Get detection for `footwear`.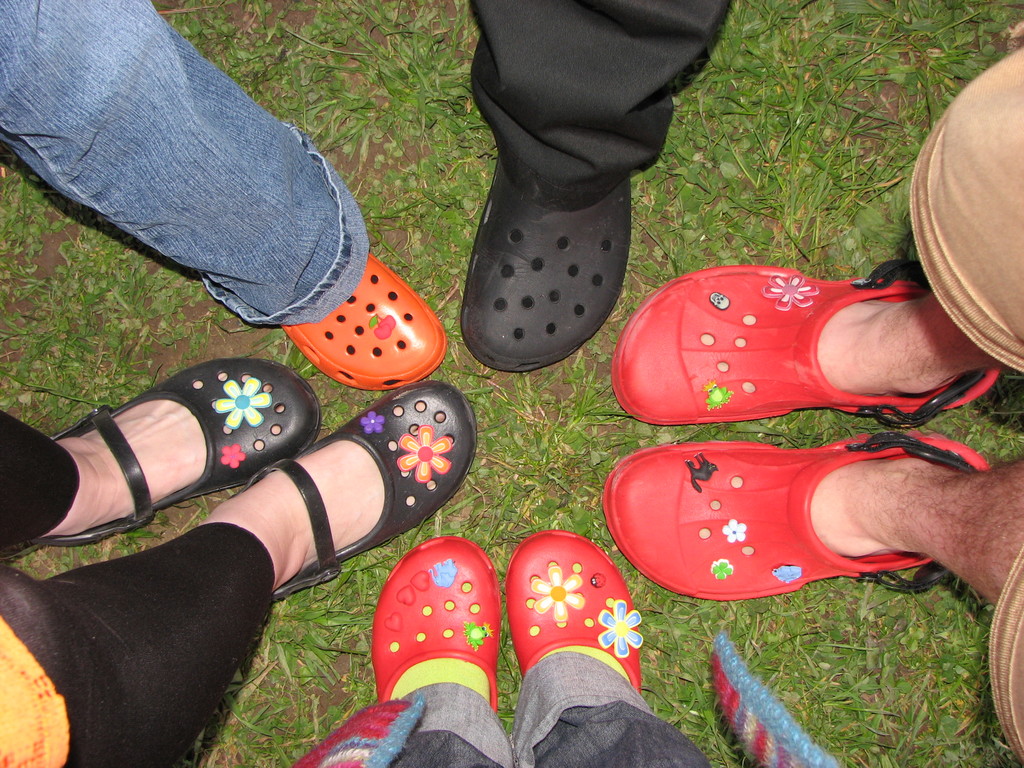
Detection: {"left": 371, "top": 535, "right": 503, "bottom": 704}.
